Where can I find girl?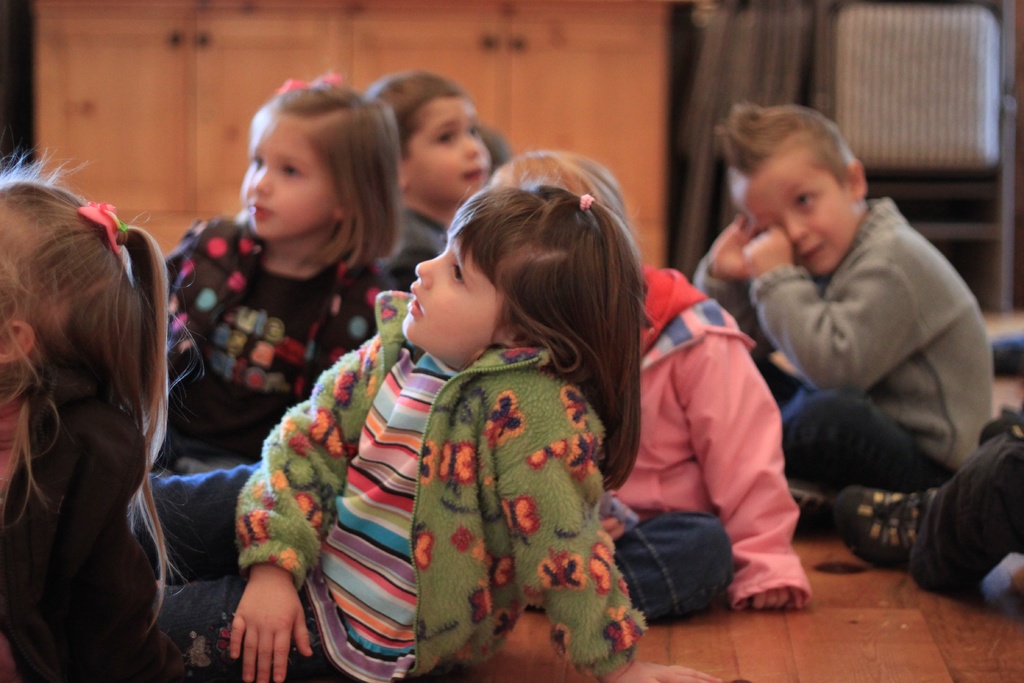
You can find it at pyautogui.locateOnScreen(125, 71, 404, 475).
